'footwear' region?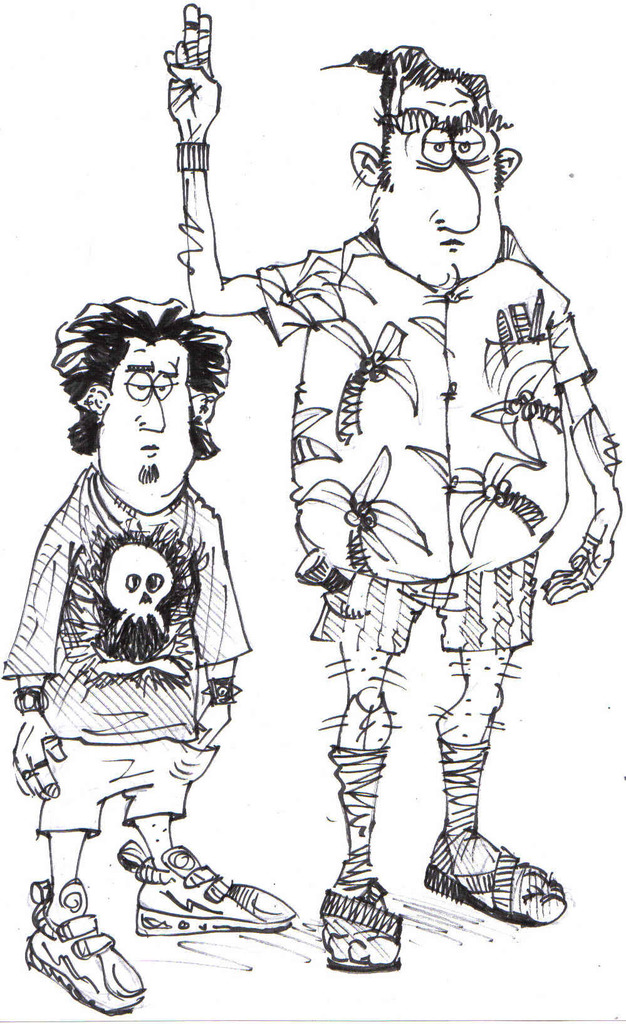
left=427, top=841, right=566, bottom=932
